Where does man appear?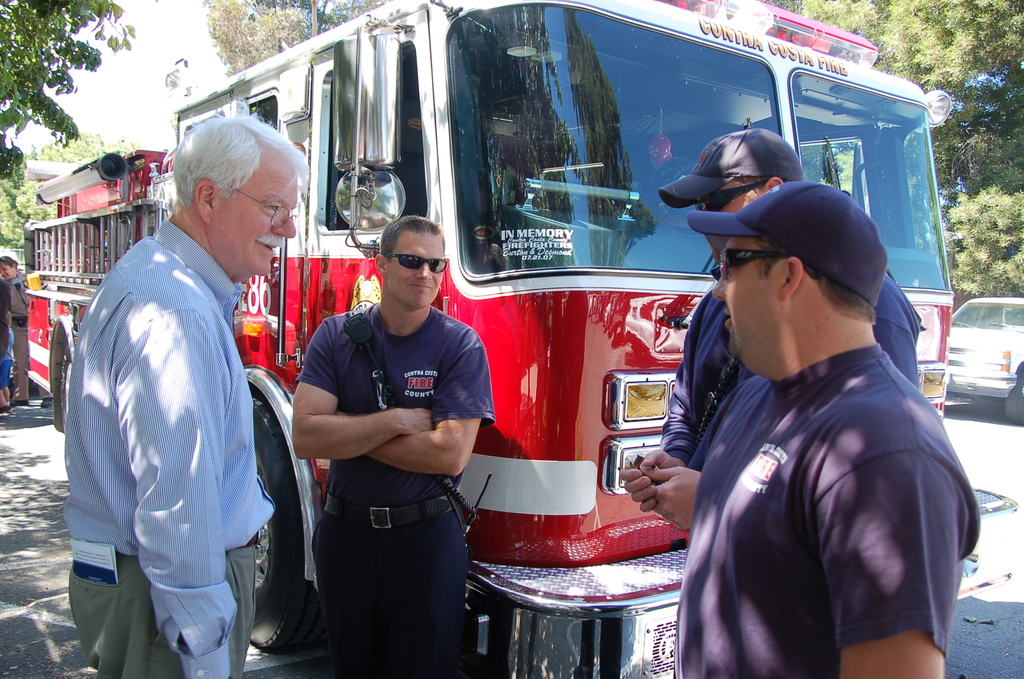
Appears at 618/121/920/532.
